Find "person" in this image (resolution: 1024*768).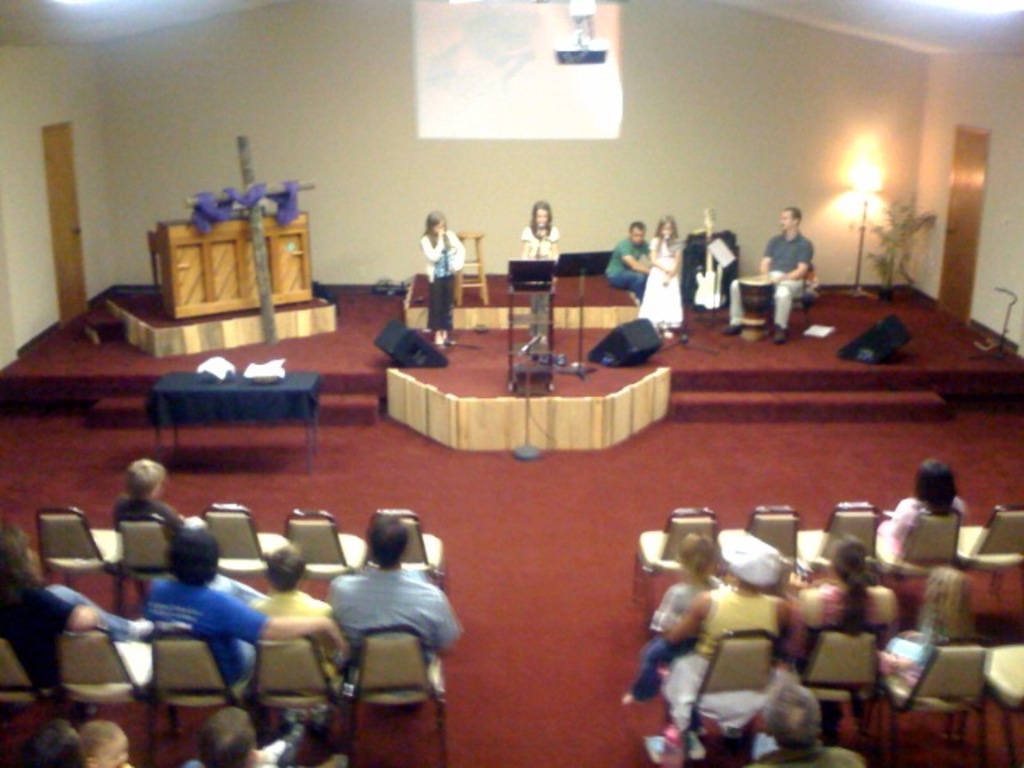
bbox=[339, 520, 443, 666].
